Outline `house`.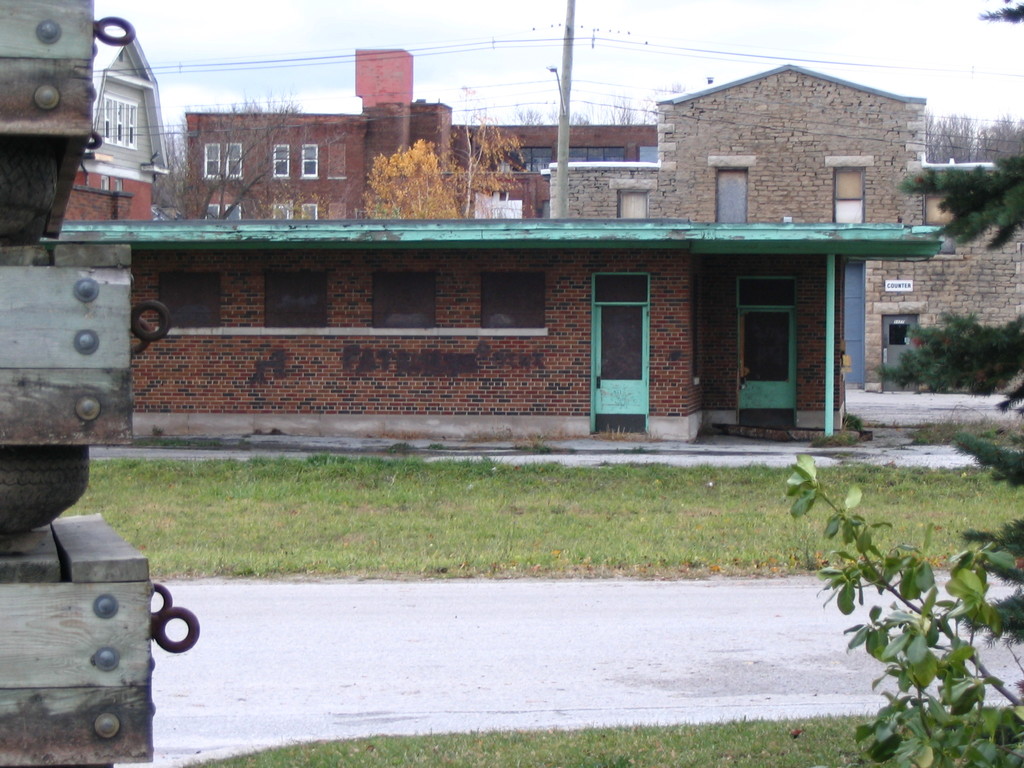
Outline: (left=0, top=0, right=136, bottom=447).
